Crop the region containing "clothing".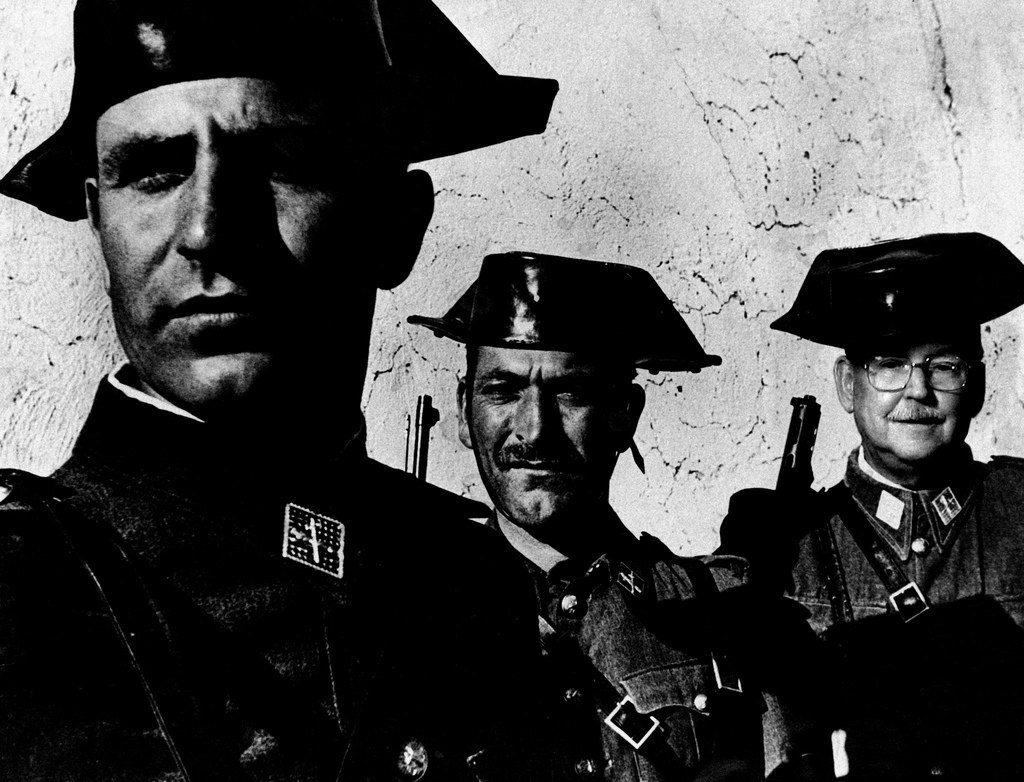
Crop region: left=434, top=525, right=755, bottom=781.
